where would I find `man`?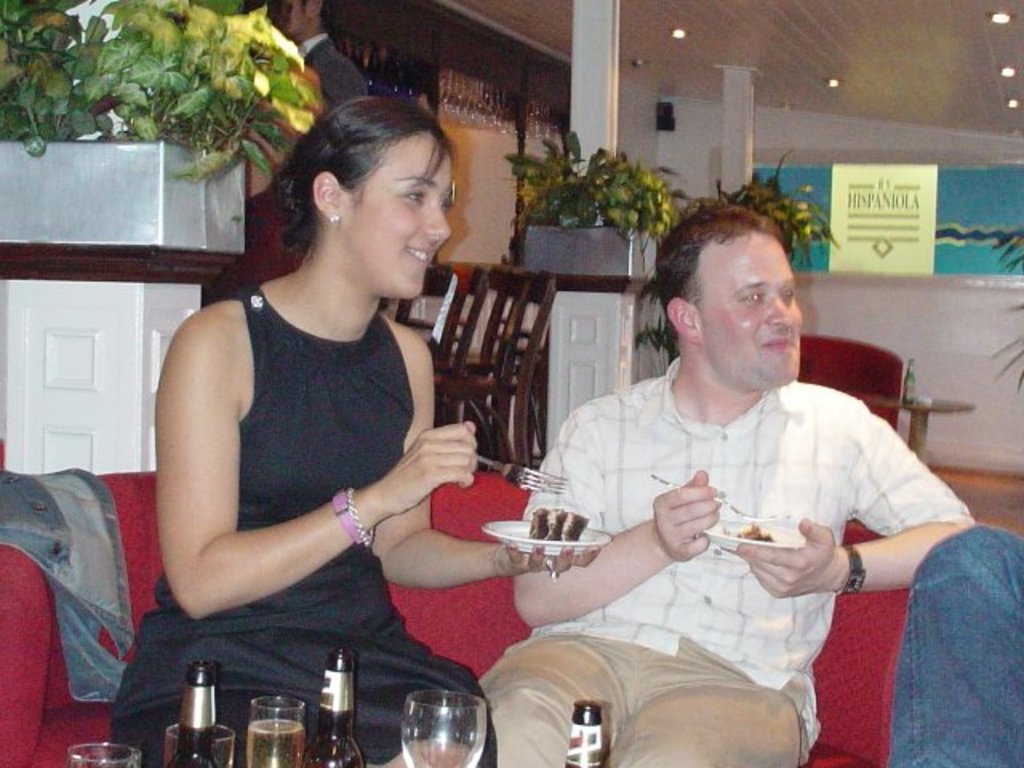
At {"x1": 862, "y1": 509, "x2": 1022, "y2": 766}.
